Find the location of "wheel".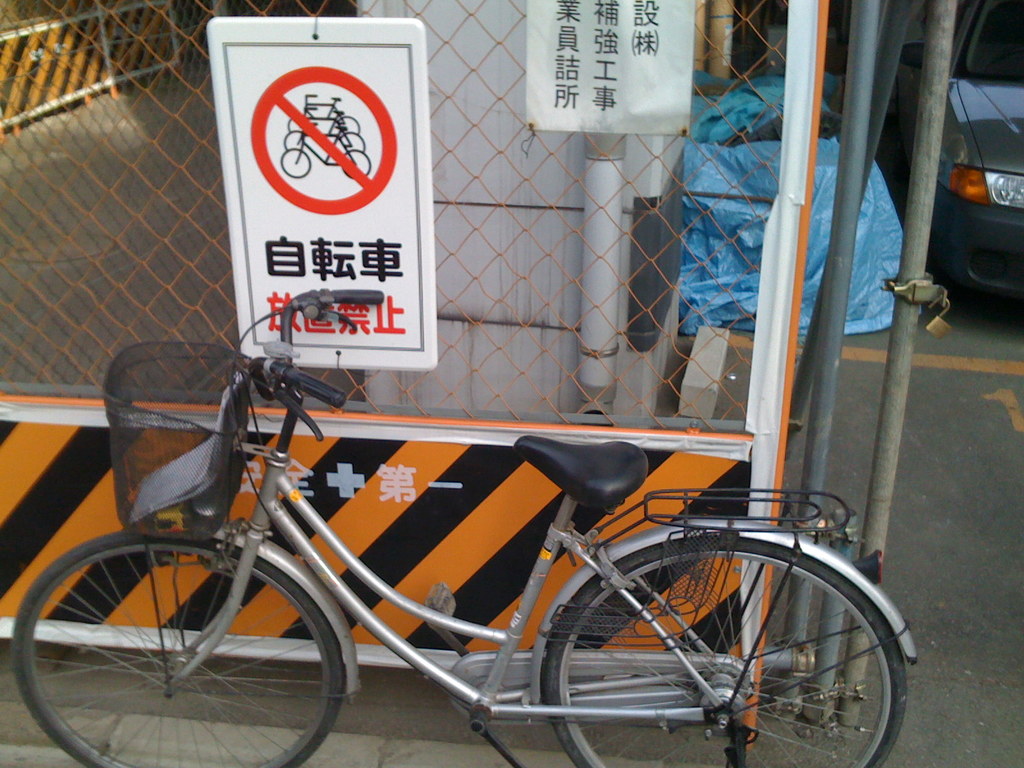
Location: 33:540:333:755.
